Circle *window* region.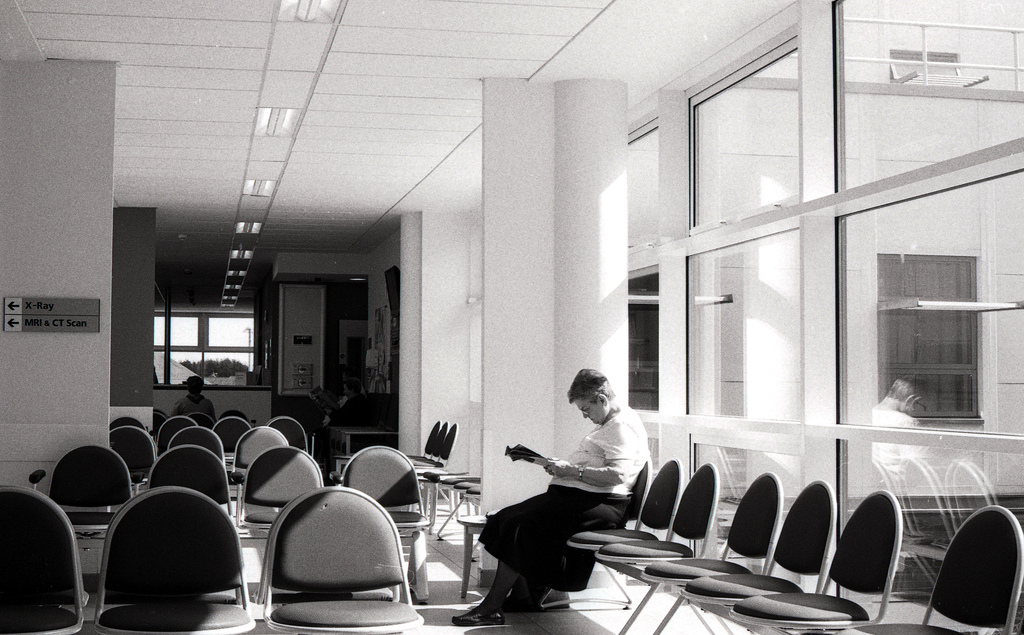
Region: bbox=[885, 44, 988, 90].
